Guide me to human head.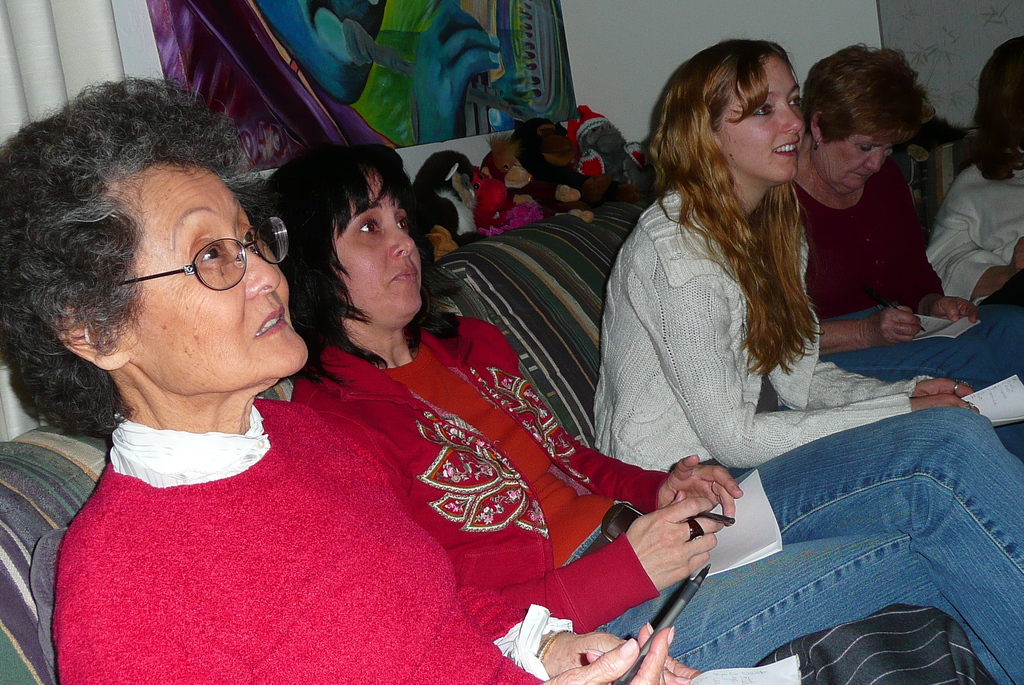
Guidance: 666, 40, 804, 181.
